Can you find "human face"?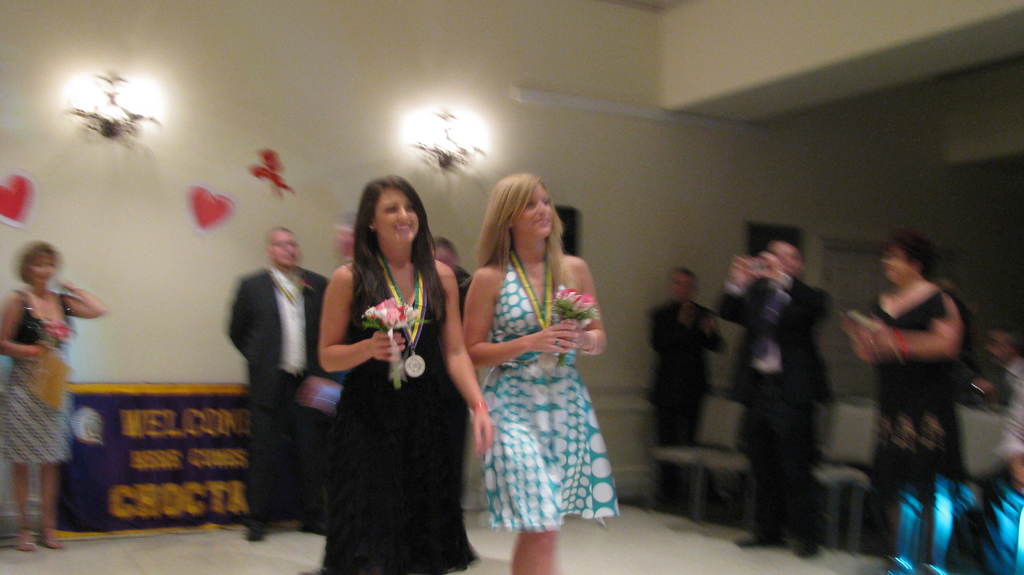
Yes, bounding box: (x1=881, y1=241, x2=911, y2=281).
